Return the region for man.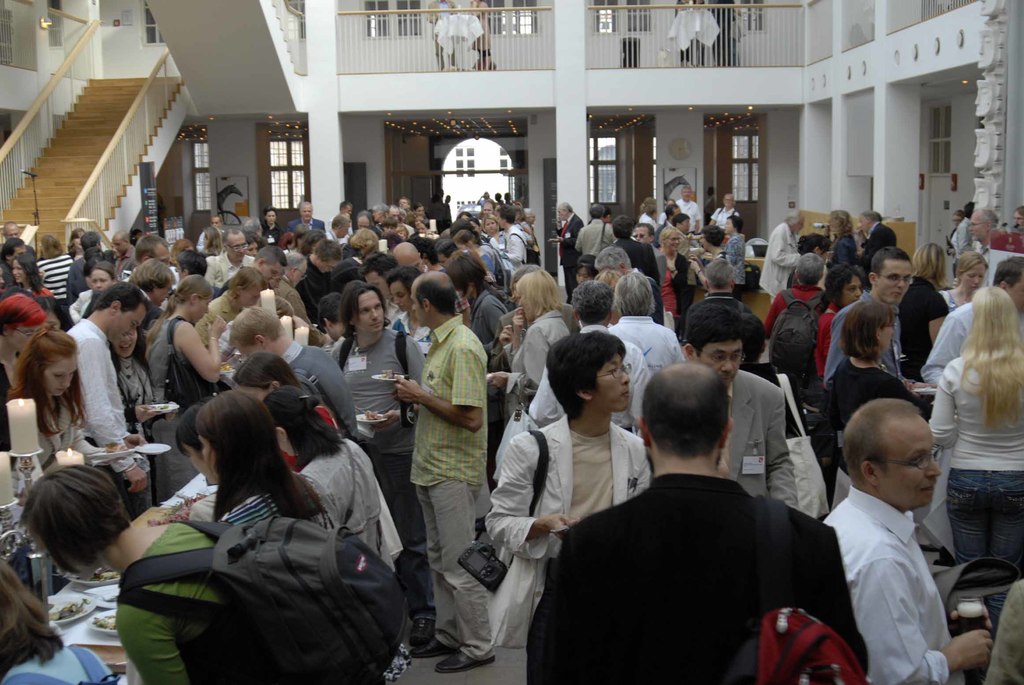
x1=115, y1=230, x2=135, y2=276.
